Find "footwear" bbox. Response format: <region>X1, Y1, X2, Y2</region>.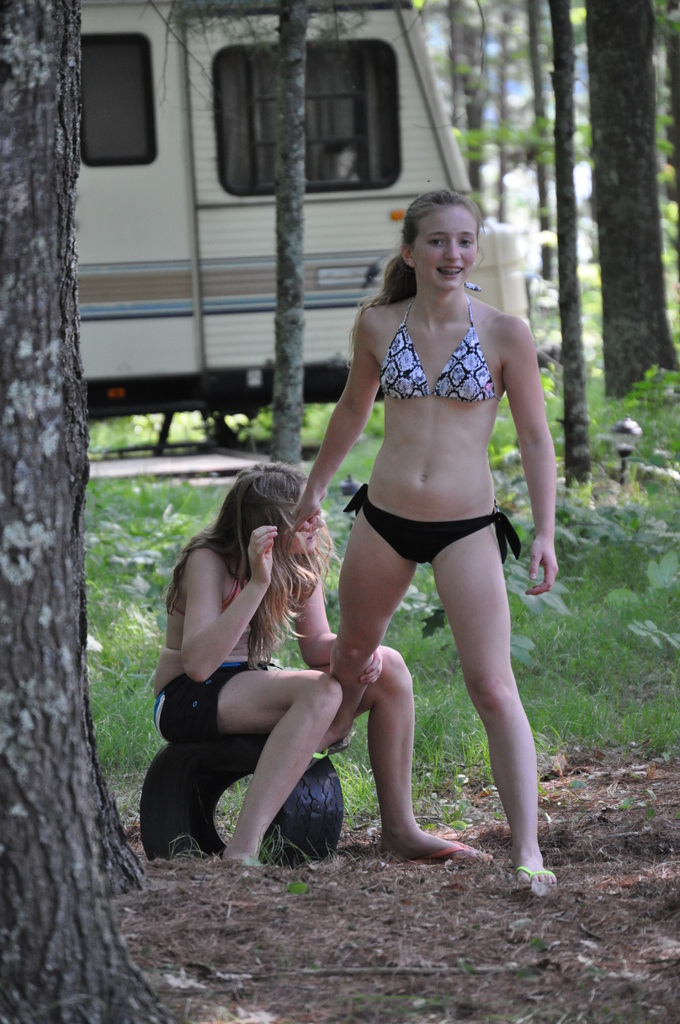
<region>311, 732, 350, 769</region>.
